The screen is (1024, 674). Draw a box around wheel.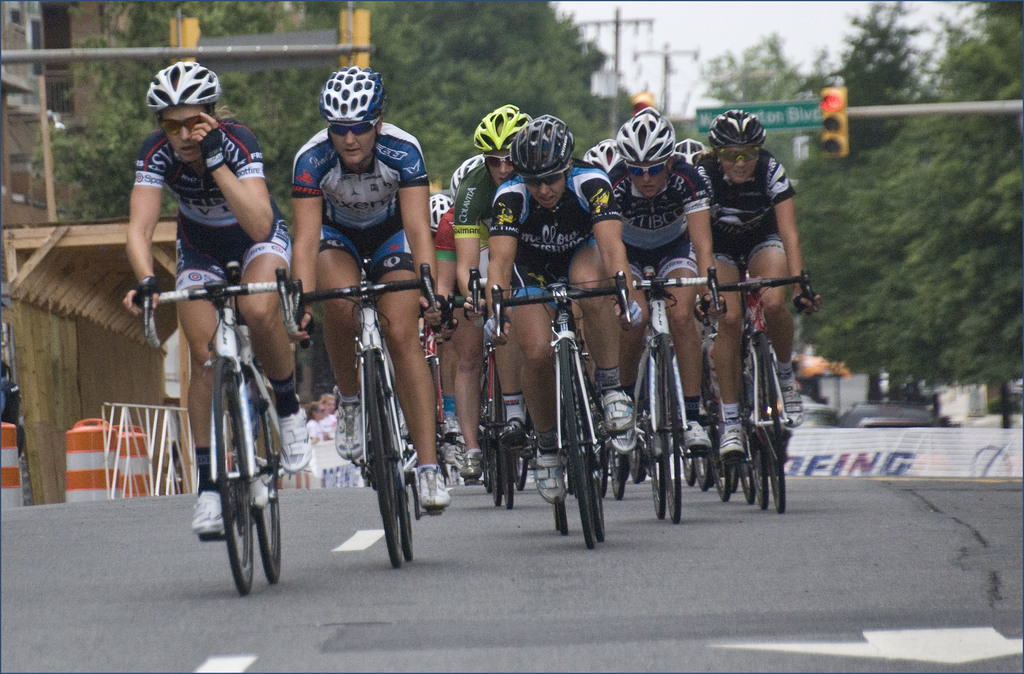
crop(205, 352, 253, 600).
